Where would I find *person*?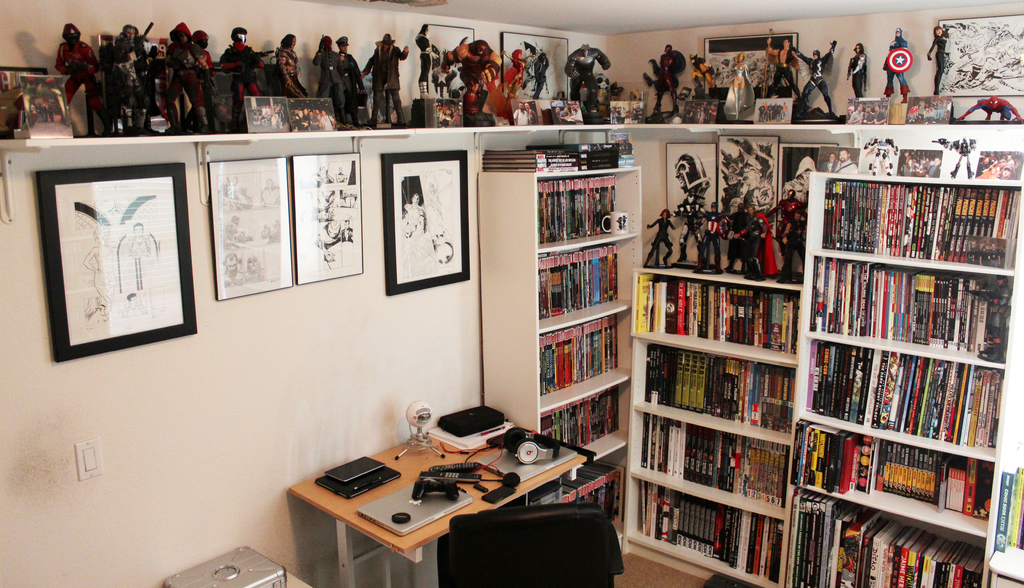
At bbox(83, 222, 124, 311).
